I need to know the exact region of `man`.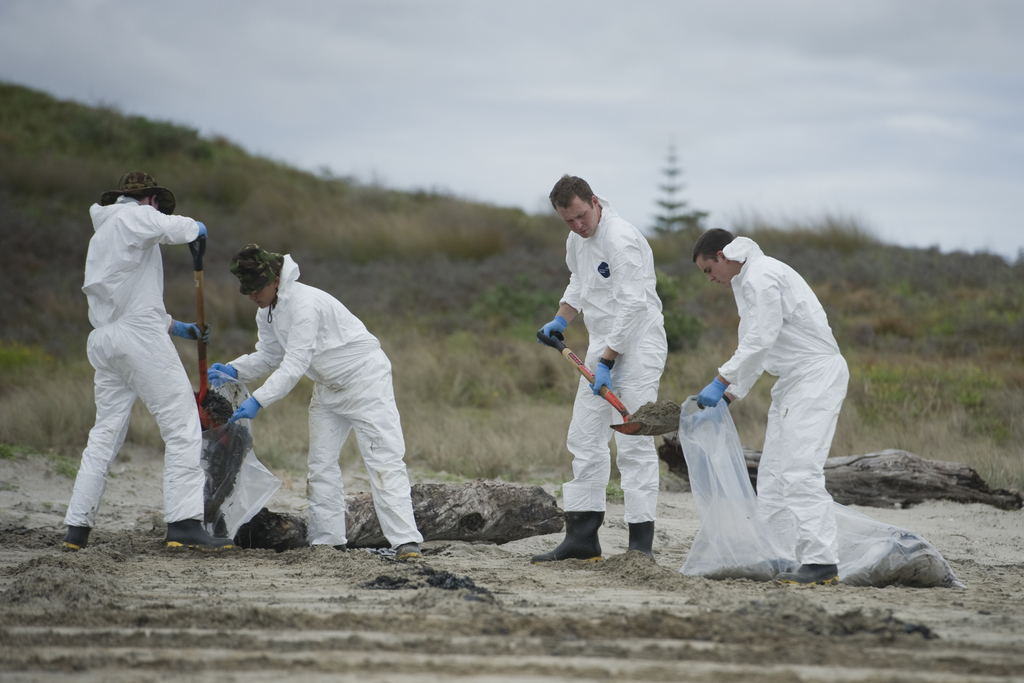
Region: box=[202, 235, 431, 558].
